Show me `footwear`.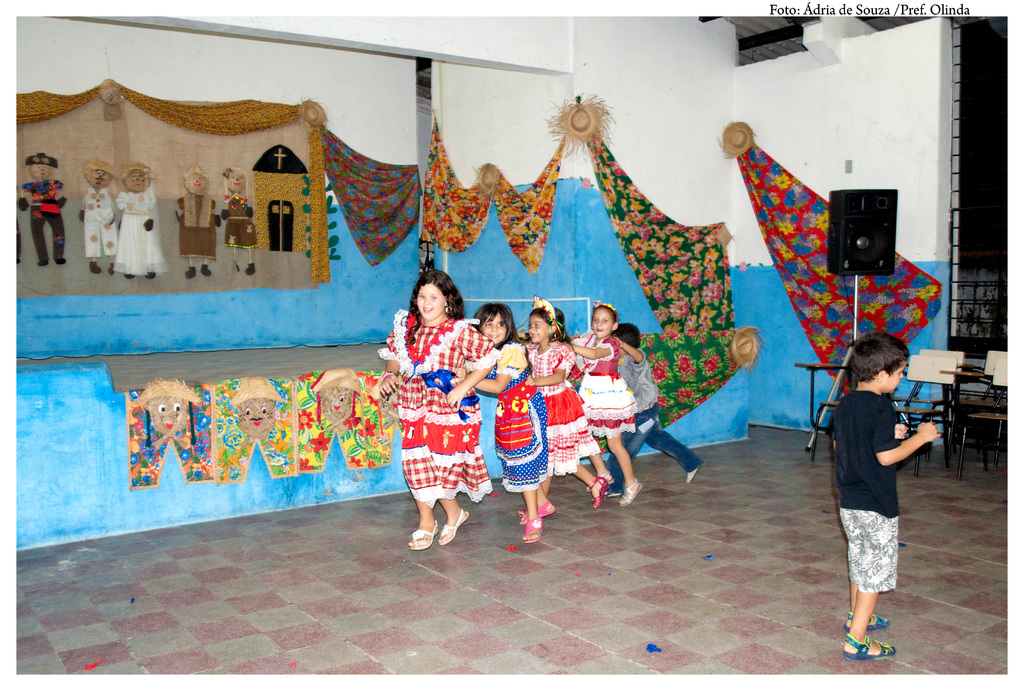
`footwear` is here: bbox(683, 462, 697, 486).
